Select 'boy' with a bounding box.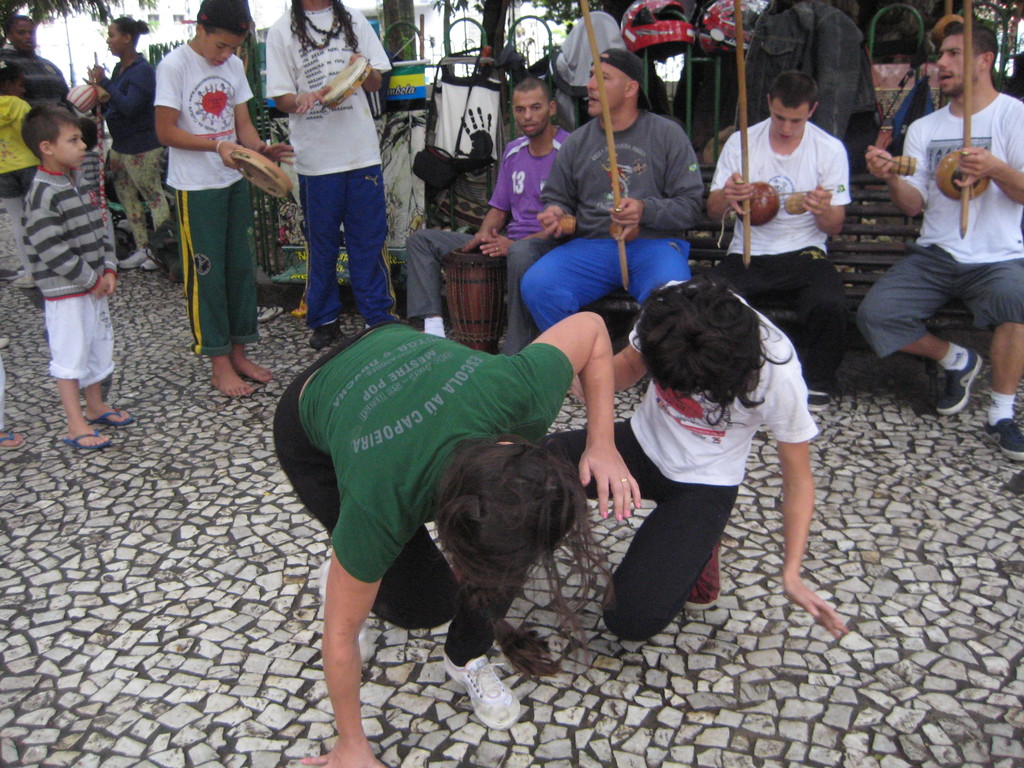
<box>151,0,300,397</box>.
